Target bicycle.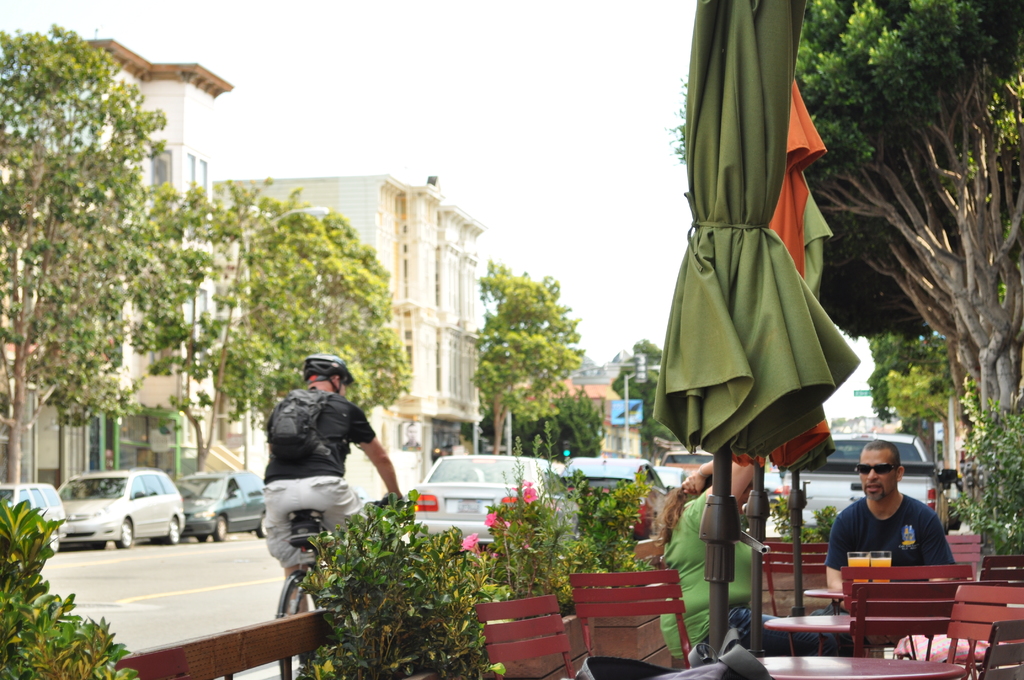
Target region: [273, 506, 343, 679].
